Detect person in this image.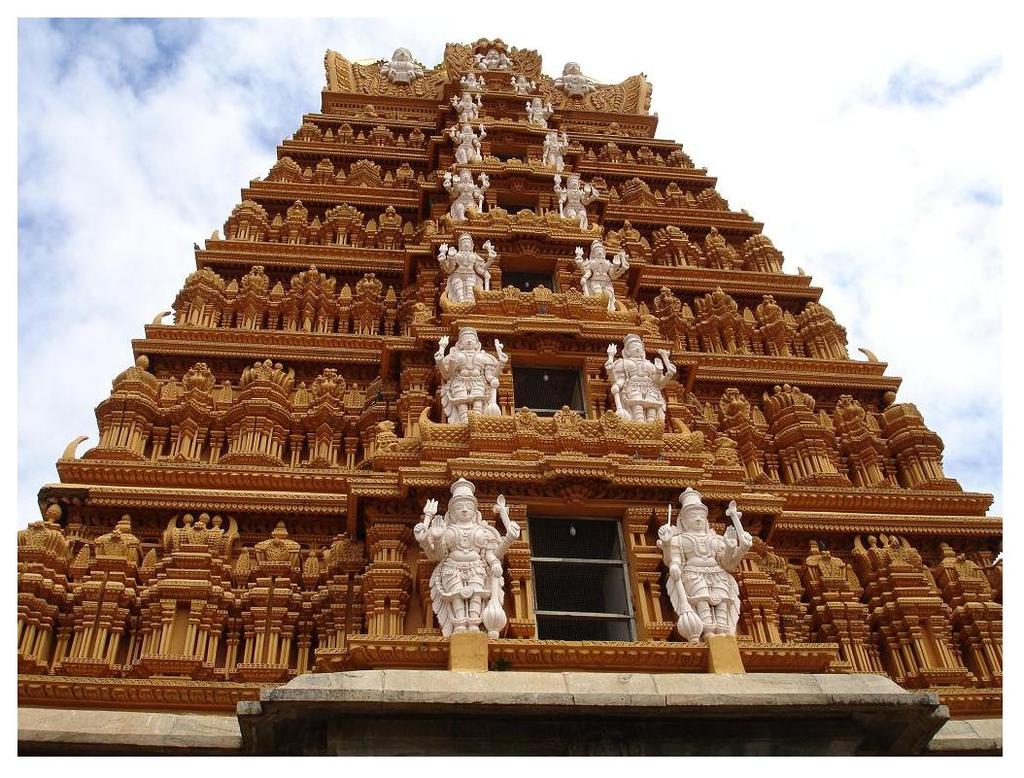
Detection: [left=608, top=339, right=679, bottom=424].
